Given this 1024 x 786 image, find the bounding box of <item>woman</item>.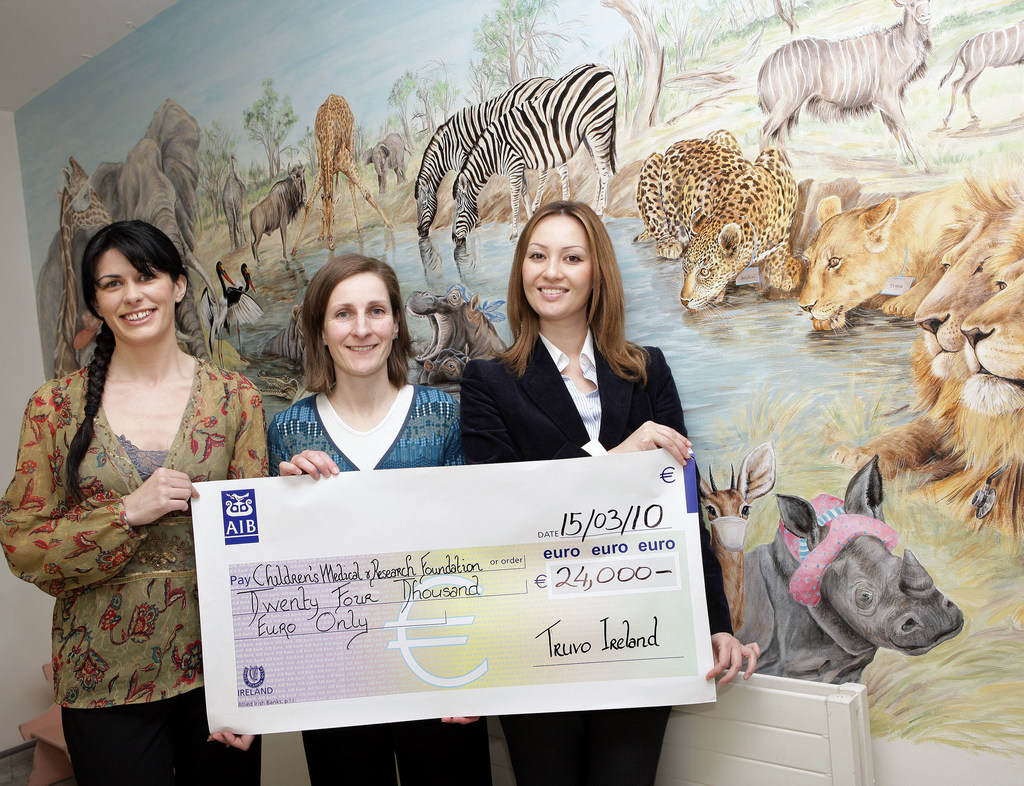
0,224,282,785.
